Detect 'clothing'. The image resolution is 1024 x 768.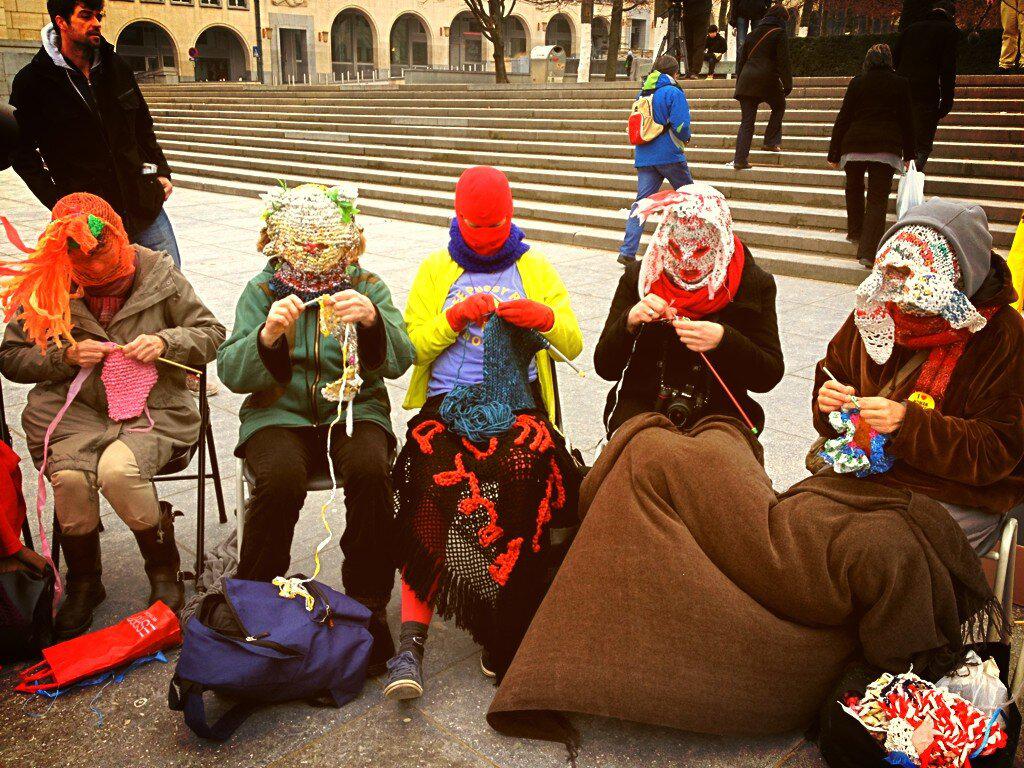
l=596, t=237, r=786, b=438.
